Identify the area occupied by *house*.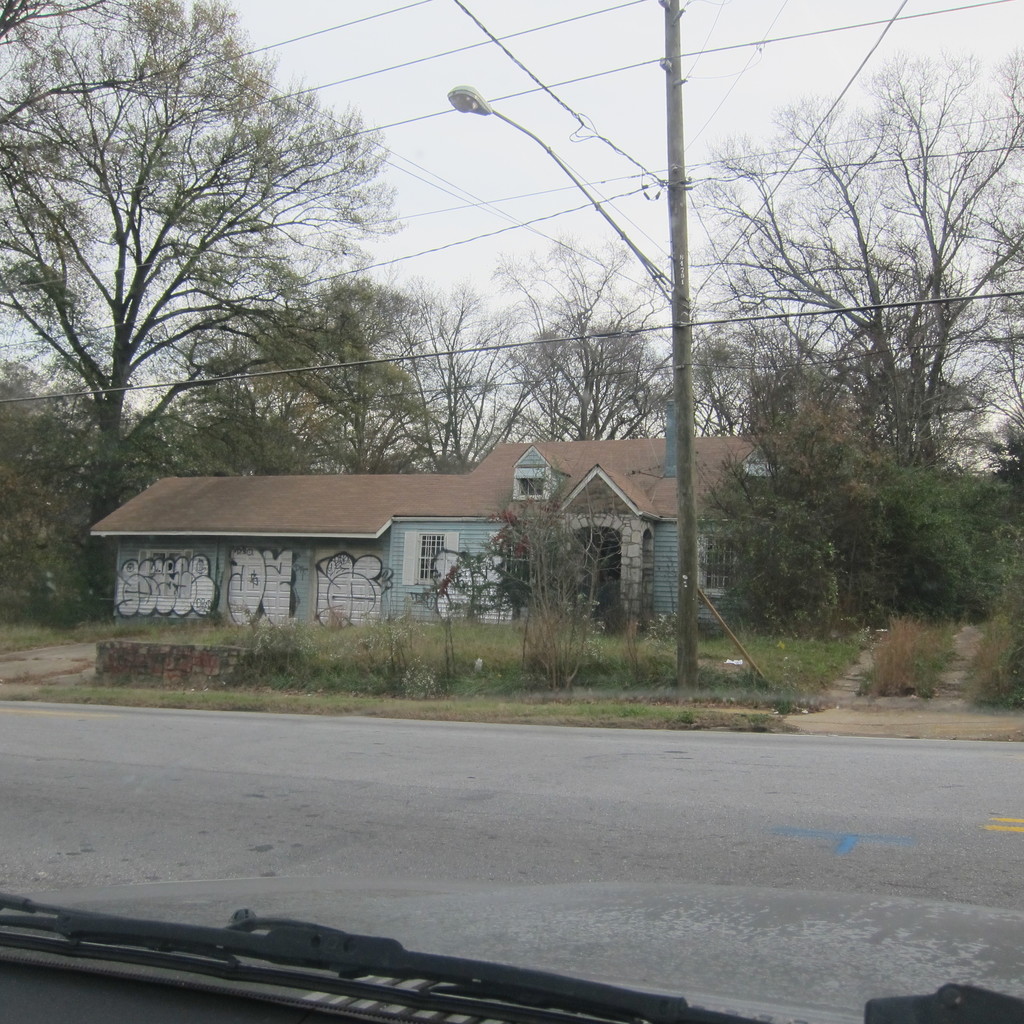
Area: [86,417,793,626].
